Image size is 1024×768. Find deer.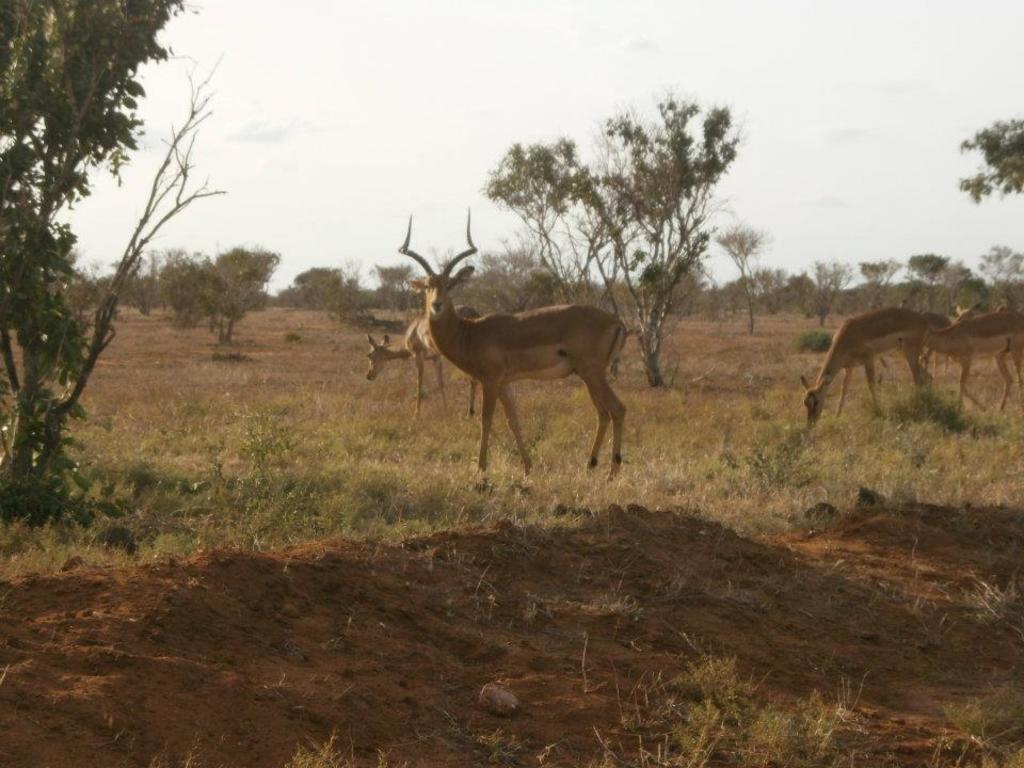
Rect(368, 308, 480, 423).
